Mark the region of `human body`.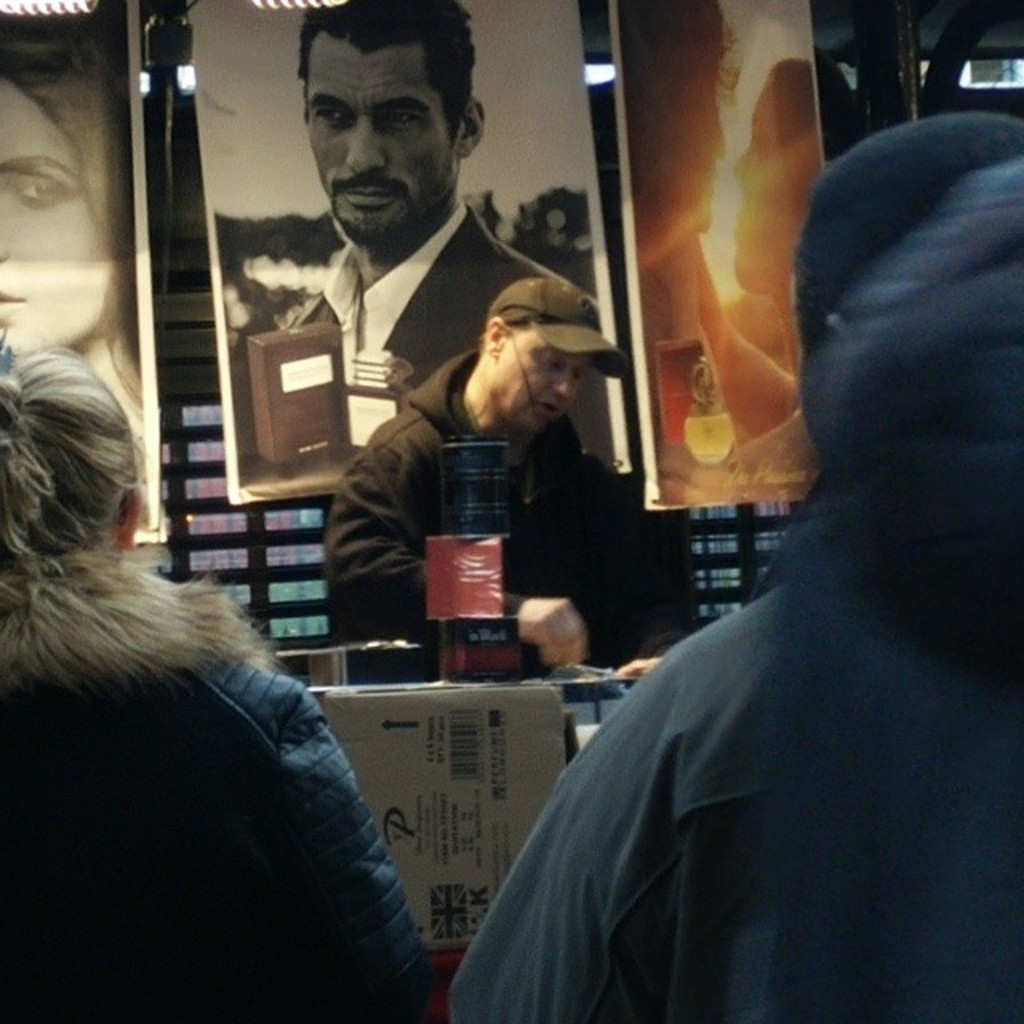
Region: 283,0,600,395.
